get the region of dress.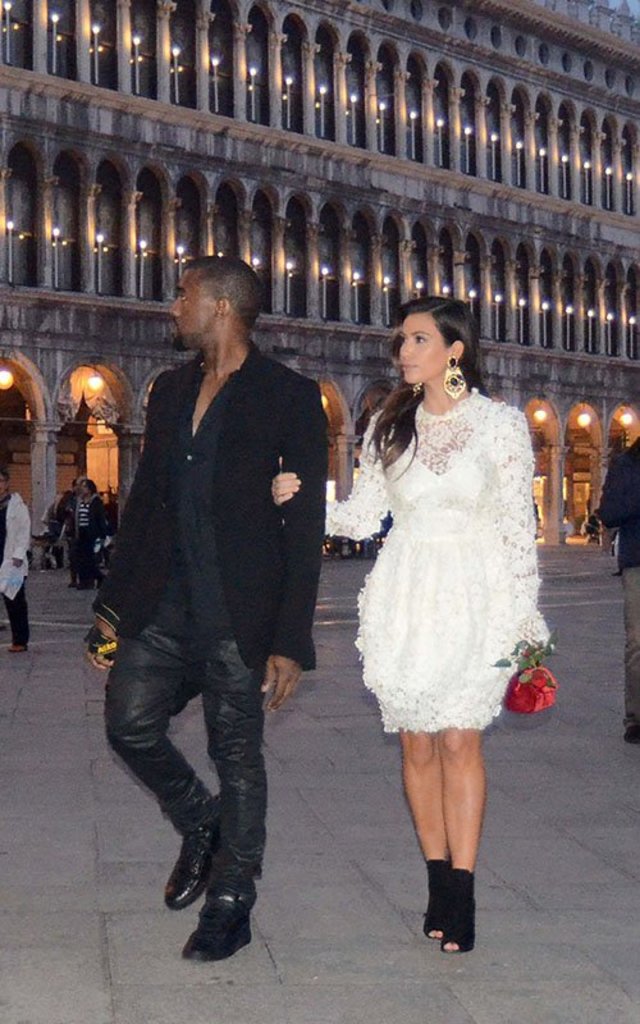
BBox(330, 384, 554, 741).
